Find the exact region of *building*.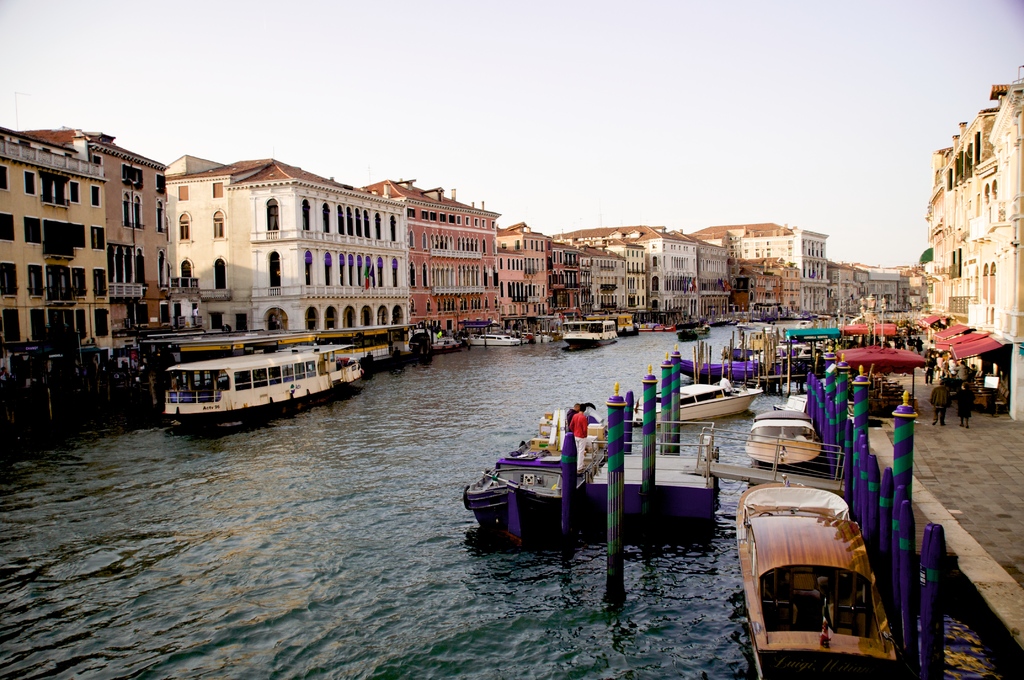
Exact region: (168,159,275,328).
